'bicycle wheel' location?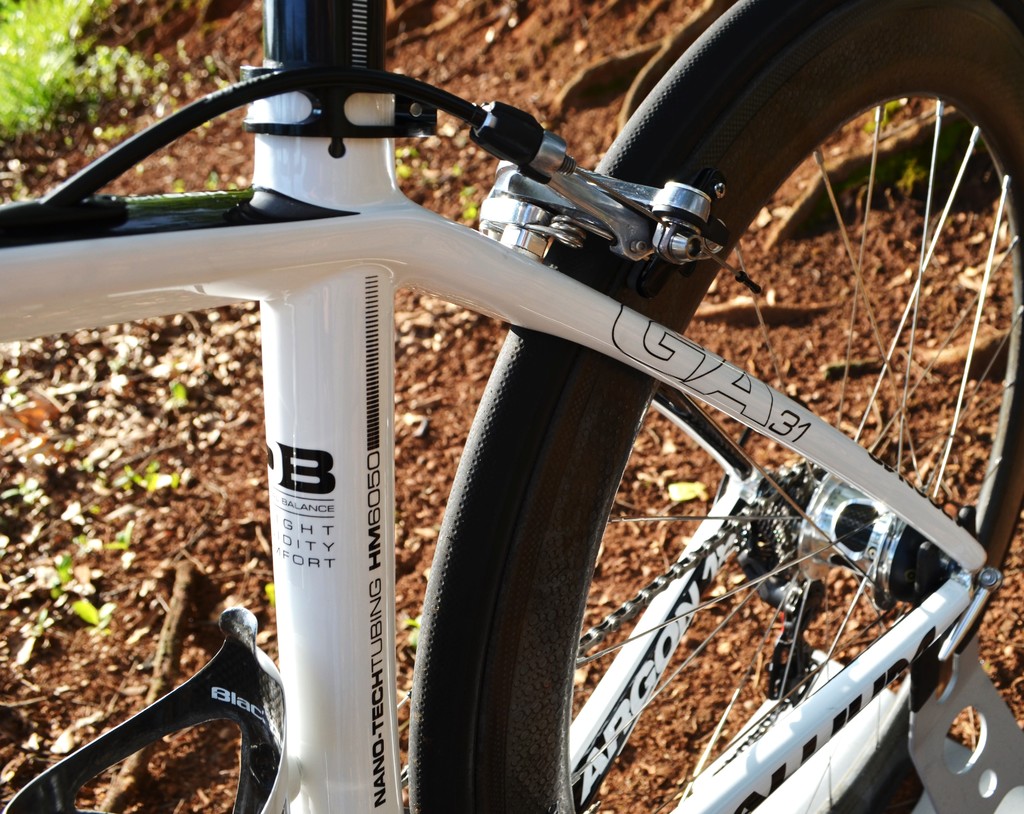
rect(409, 0, 1023, 813)
